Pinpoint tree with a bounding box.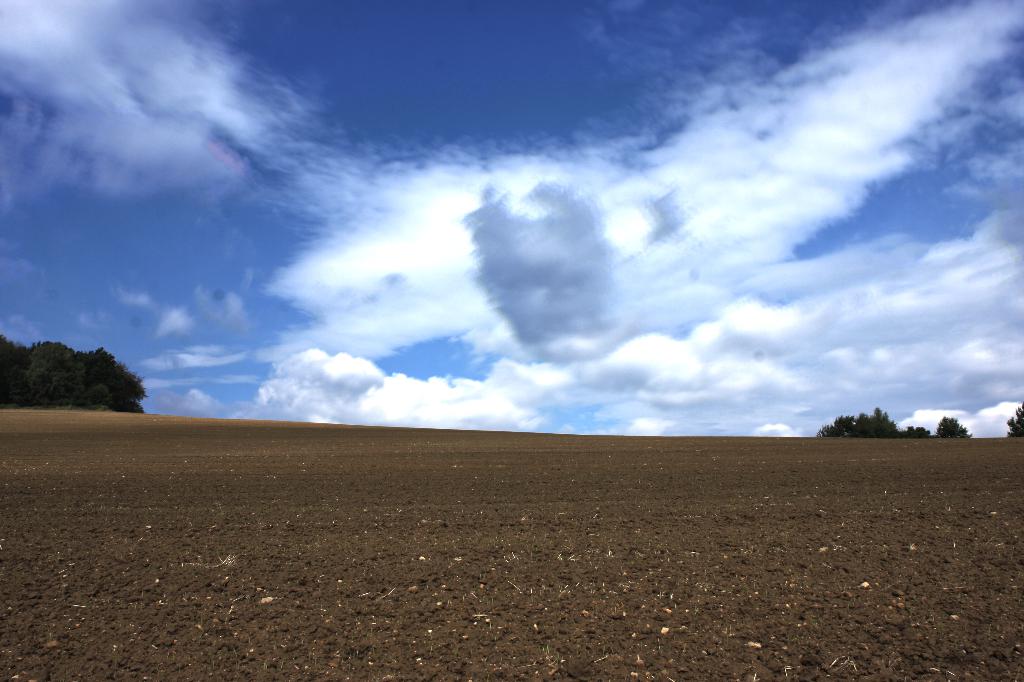
{"x1": 937, "y1": 413, "x2": 971, "y2": 439}.
